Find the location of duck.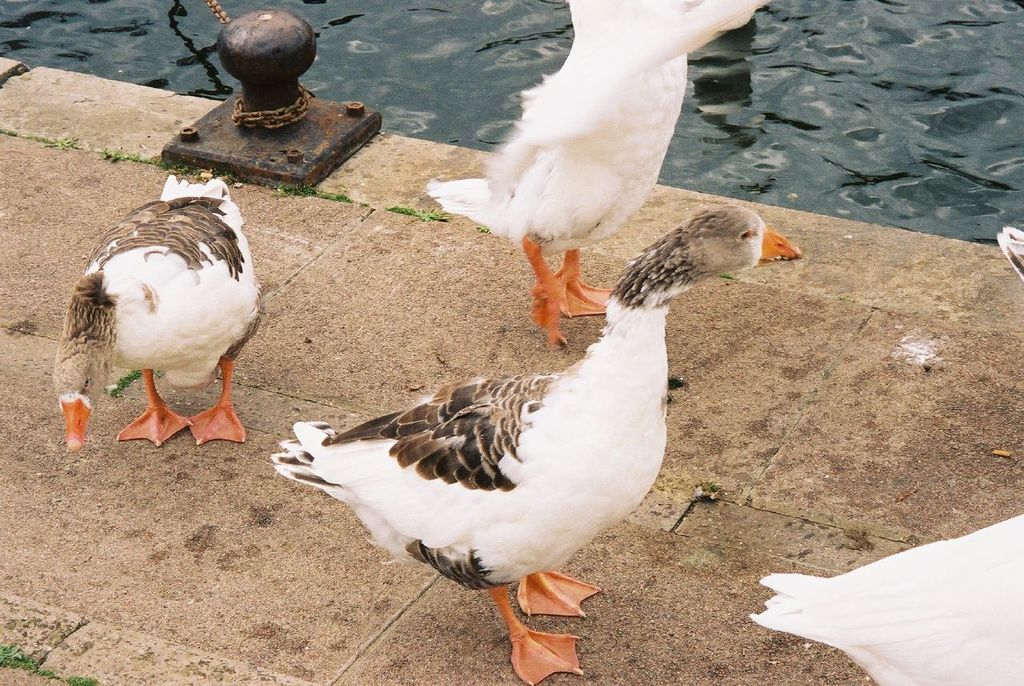
Location: 431,0,766,343.
